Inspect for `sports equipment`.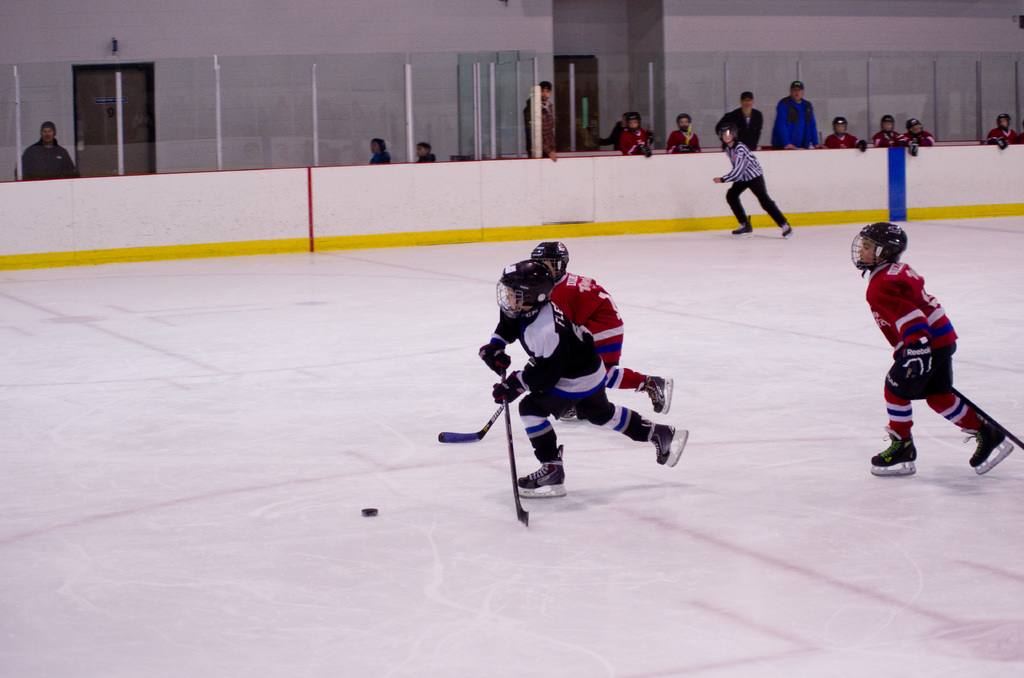
Inspection: l=436, t=391, r=514, b=441.
